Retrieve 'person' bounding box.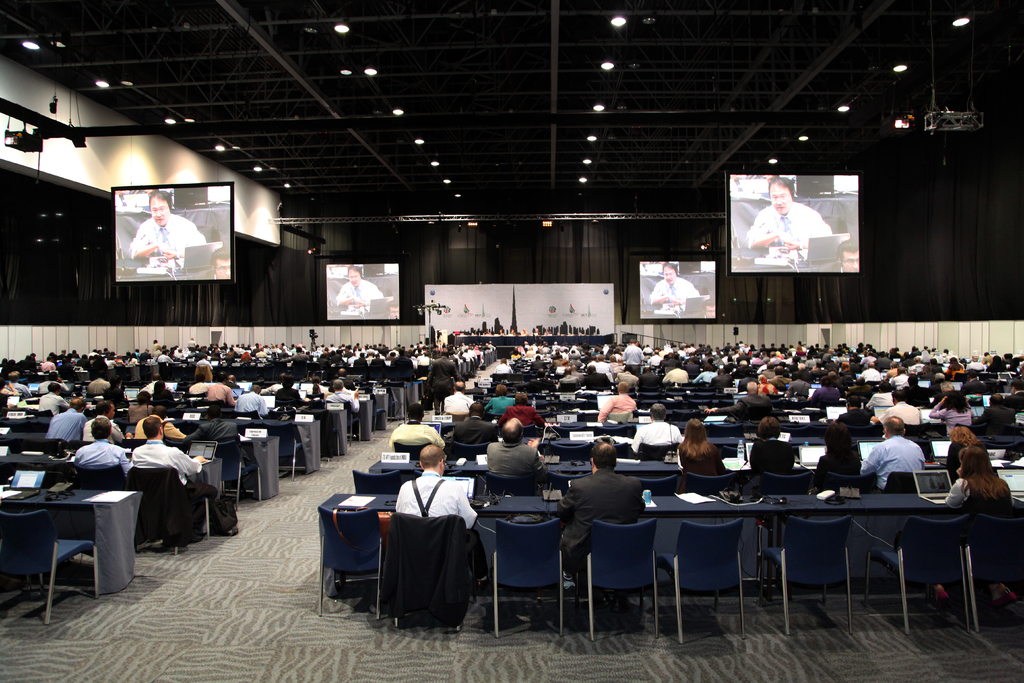
Bounding box: [left=739, top=368, right=760, bottom=393].
